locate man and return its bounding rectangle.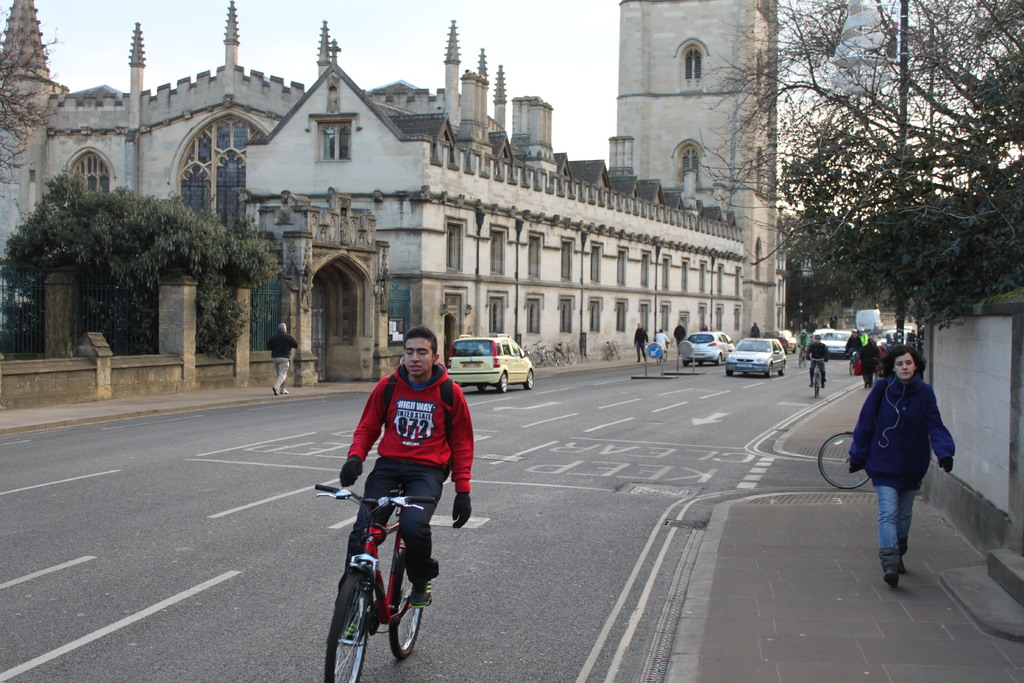
x1=804, y1=335, x2=829, y2=389.
